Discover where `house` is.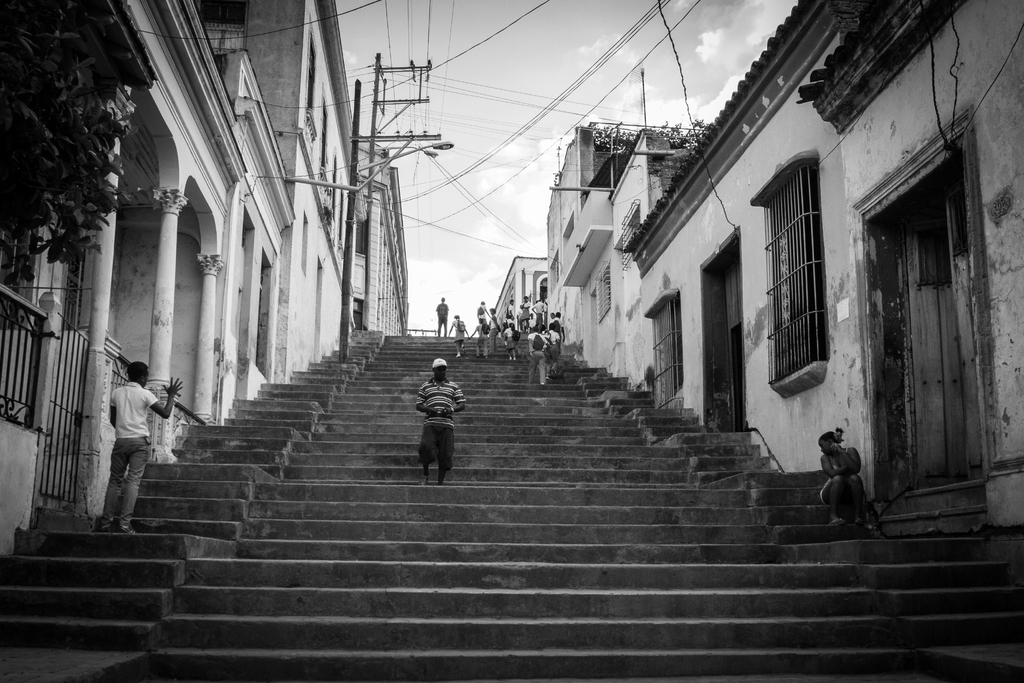
Discovered at BBox(5, 0, 218, 573).
